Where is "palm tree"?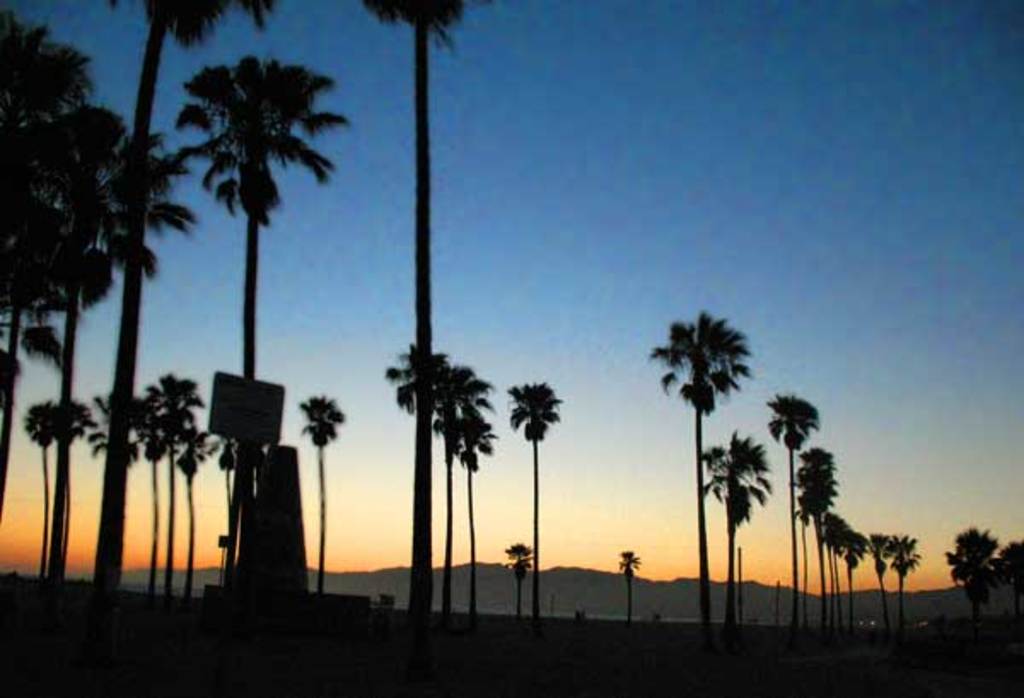
{"left": 891, "top": 526, "right": 920, "bottom": 631}.
